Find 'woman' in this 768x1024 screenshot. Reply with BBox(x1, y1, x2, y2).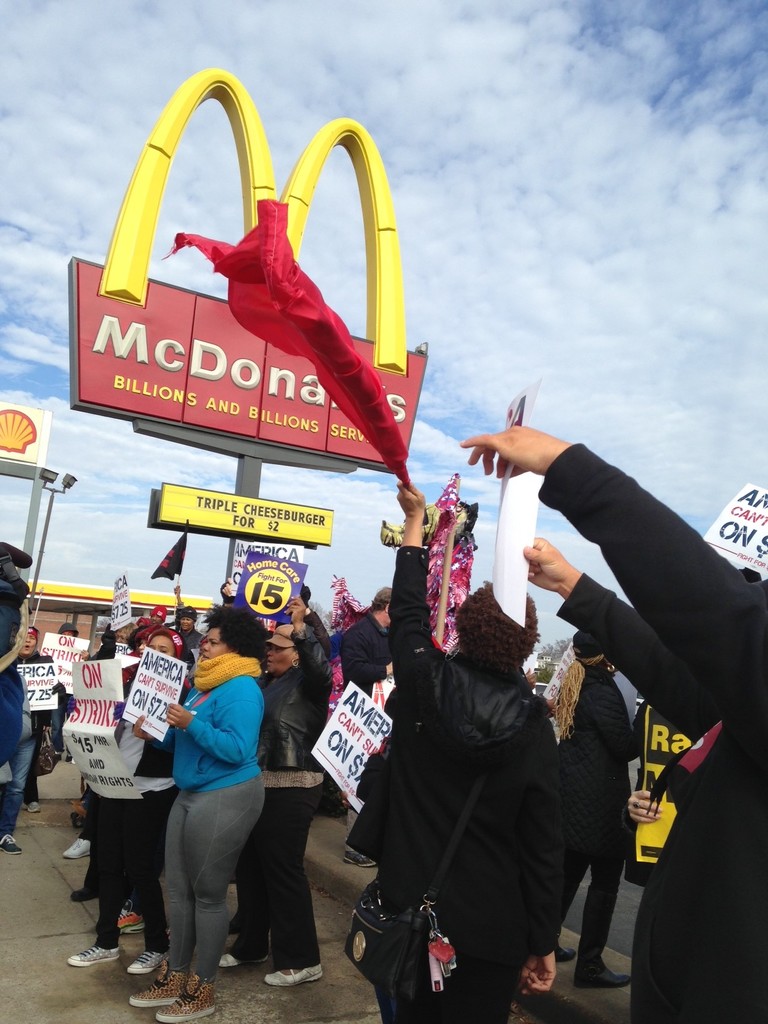
BBox(221, 594, 337, 986).
